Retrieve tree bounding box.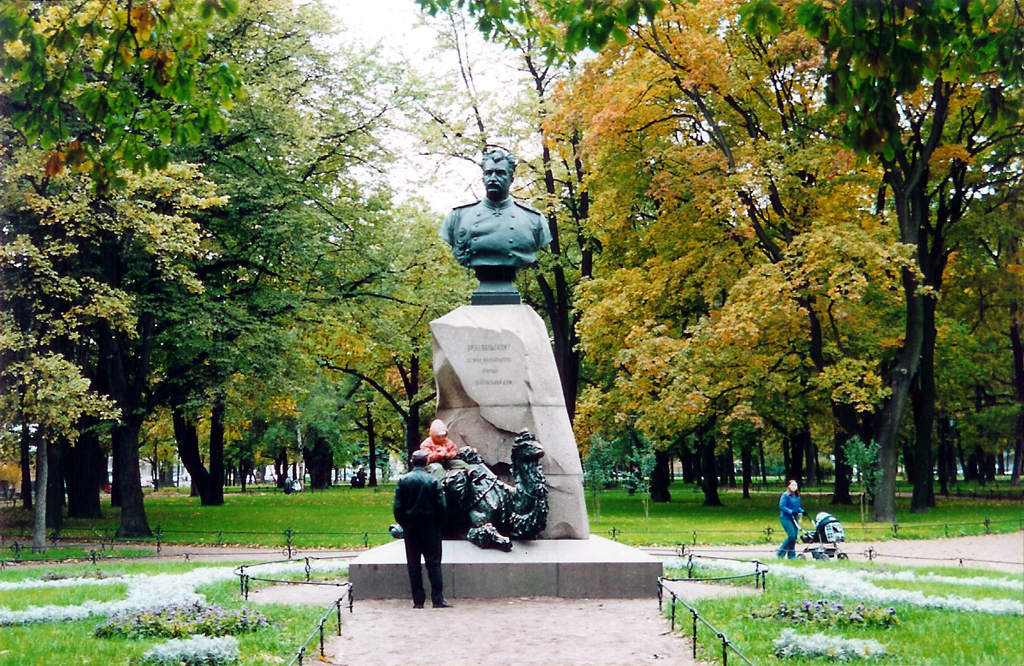
Bounding box: BBox(352, 430, 370, 484).
